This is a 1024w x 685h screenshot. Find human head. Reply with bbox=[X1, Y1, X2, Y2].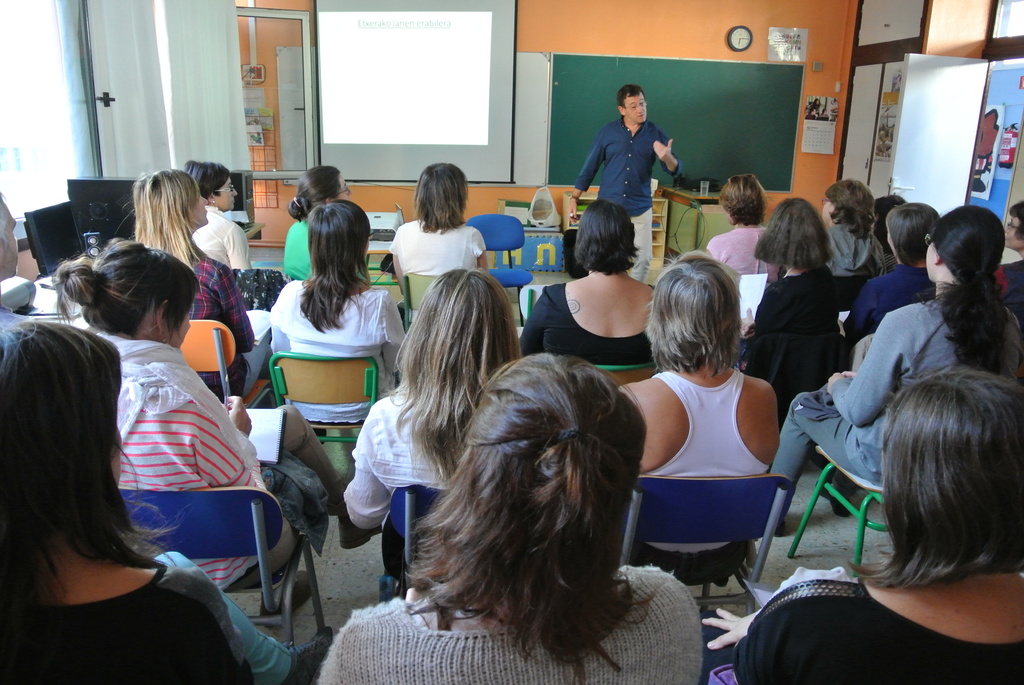
bbox=[819, 179, 876, 226].
